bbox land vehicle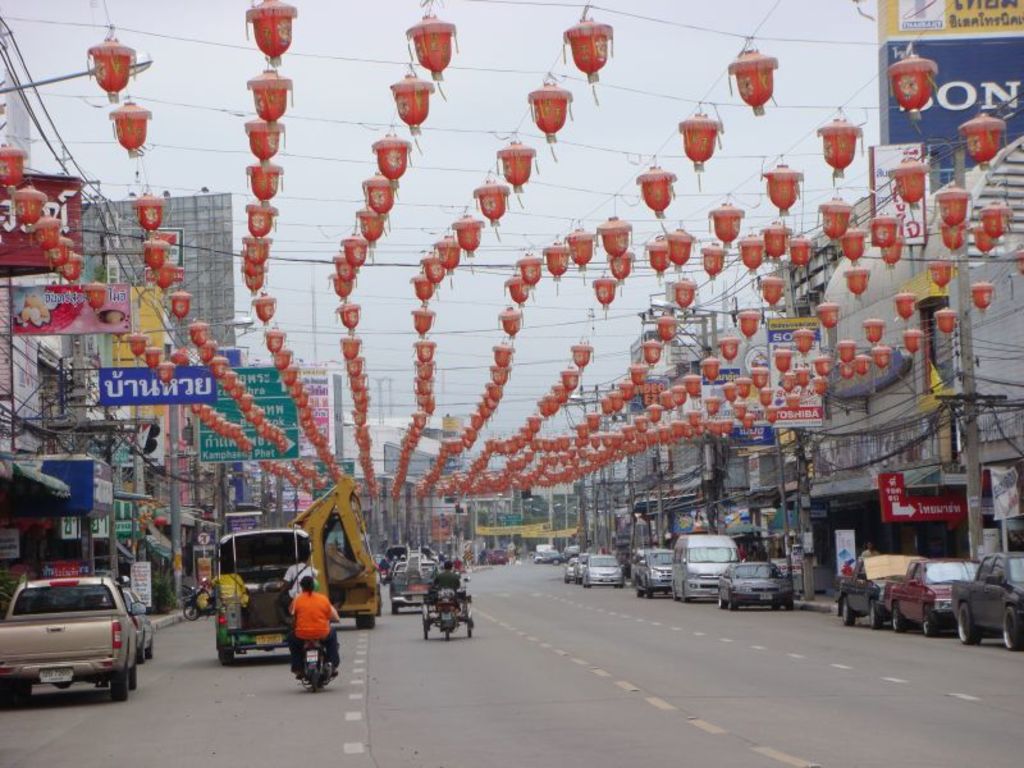
pyautogui.locateOnScreen(421, 581, 475, 643)
